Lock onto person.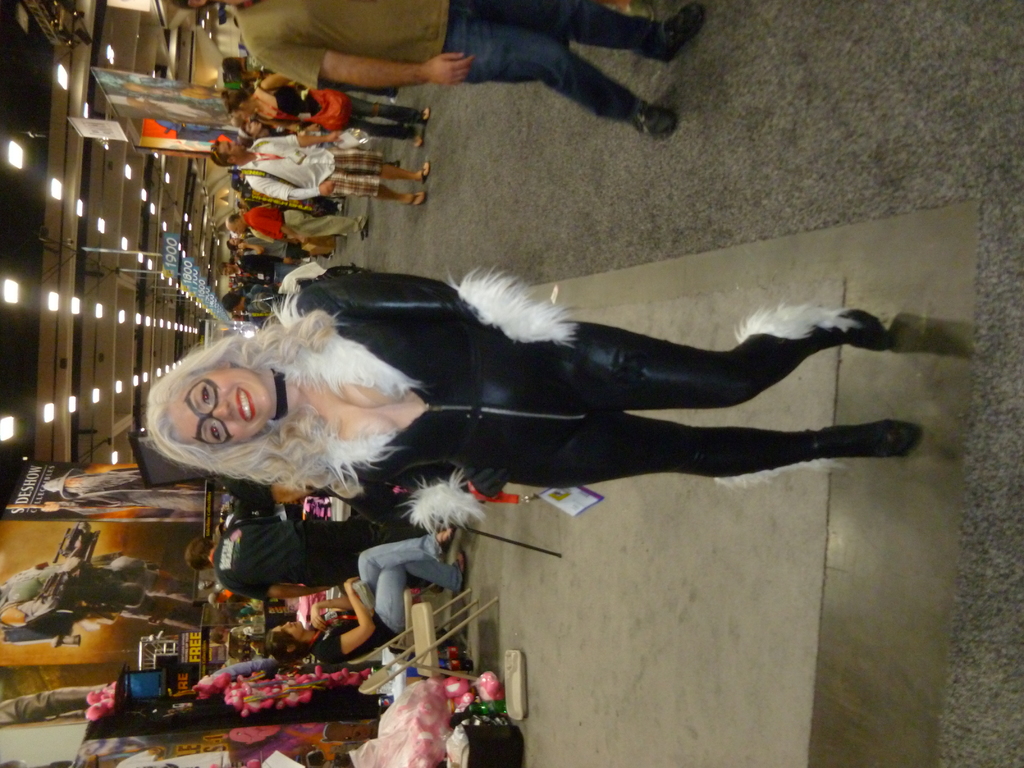
Locked: (39,467,210,519).
